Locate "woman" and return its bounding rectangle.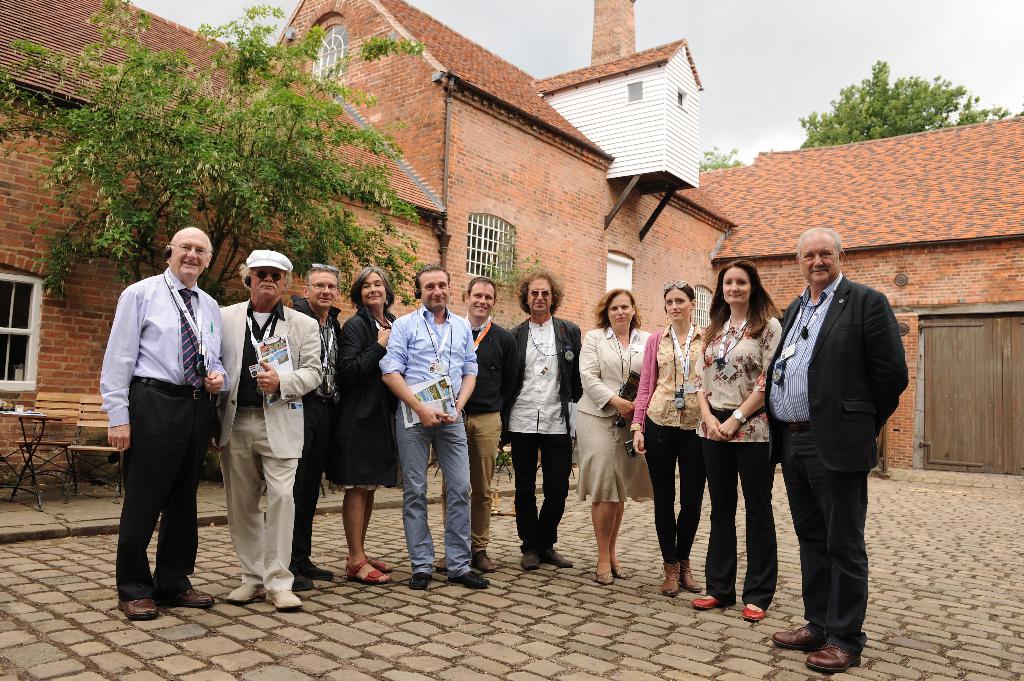
(692, 261, 788, 626).
